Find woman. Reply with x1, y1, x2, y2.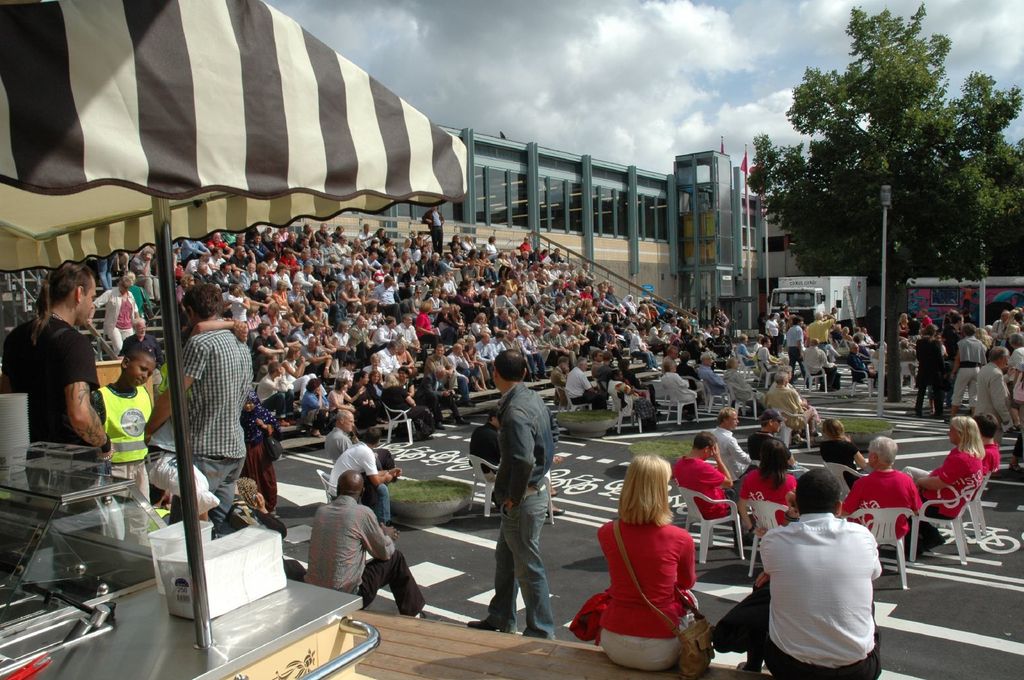
88, 273, 140, 356.
